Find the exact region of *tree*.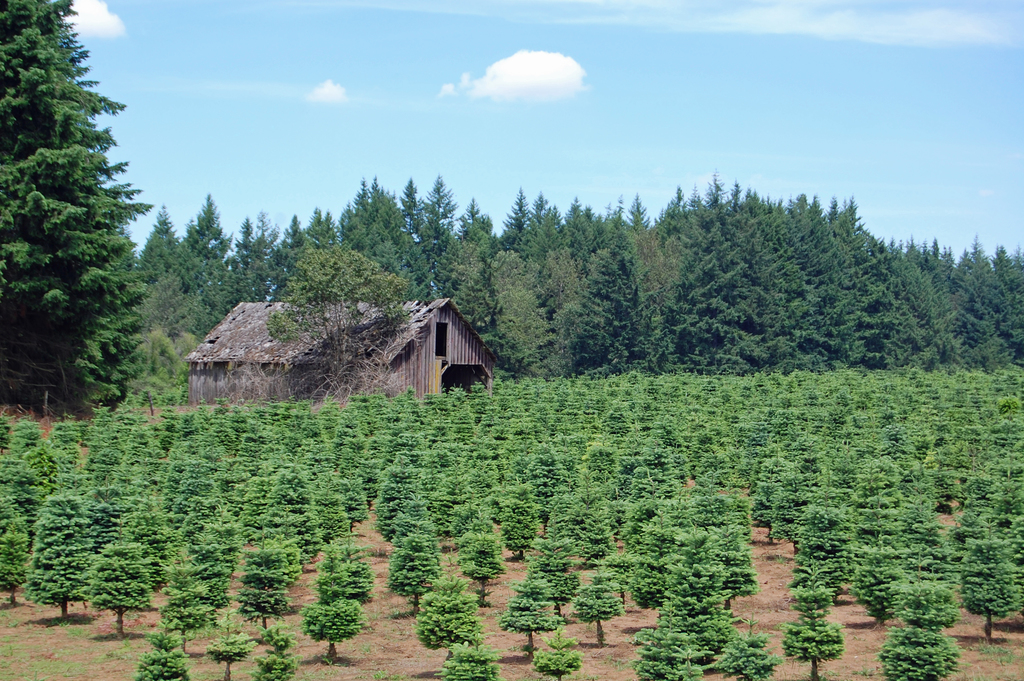
Exact region: {"x1": 88, "y1": 549, "x2": 189, "y2": 680}.
